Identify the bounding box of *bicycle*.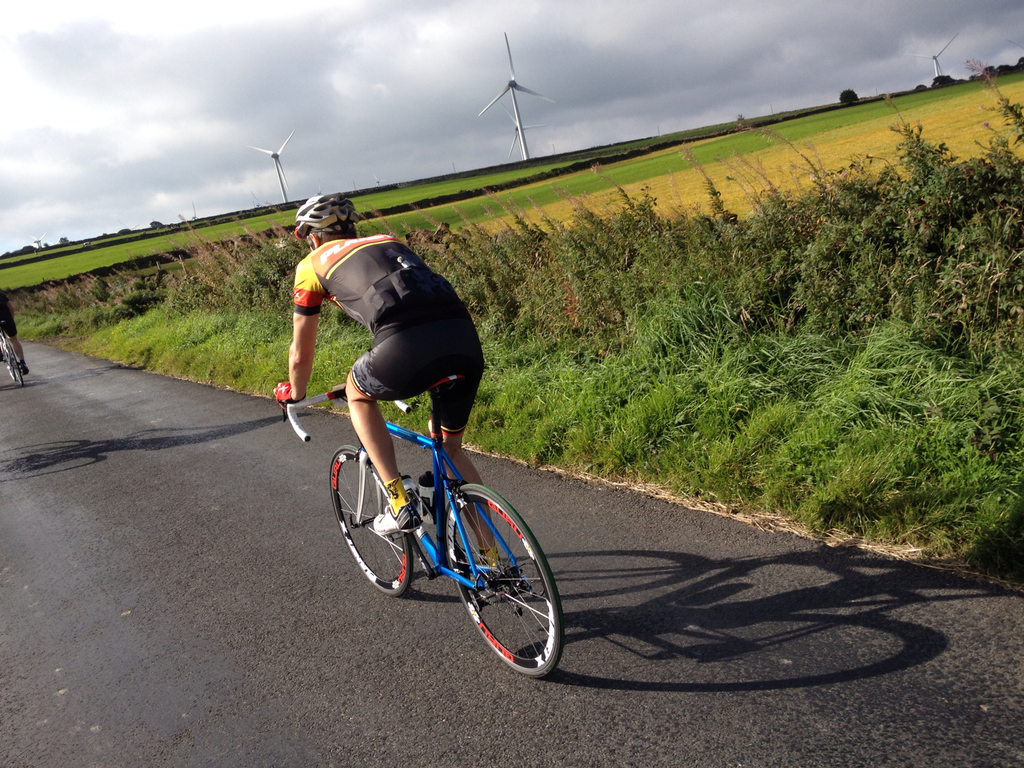
left=280, top=373, right=564, bottom=678.
